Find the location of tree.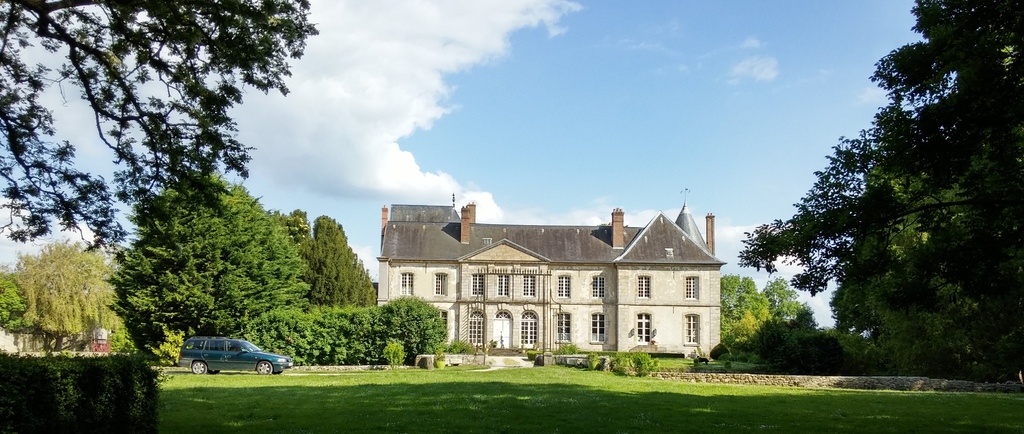
Location: 115, 168, 311, 364.
